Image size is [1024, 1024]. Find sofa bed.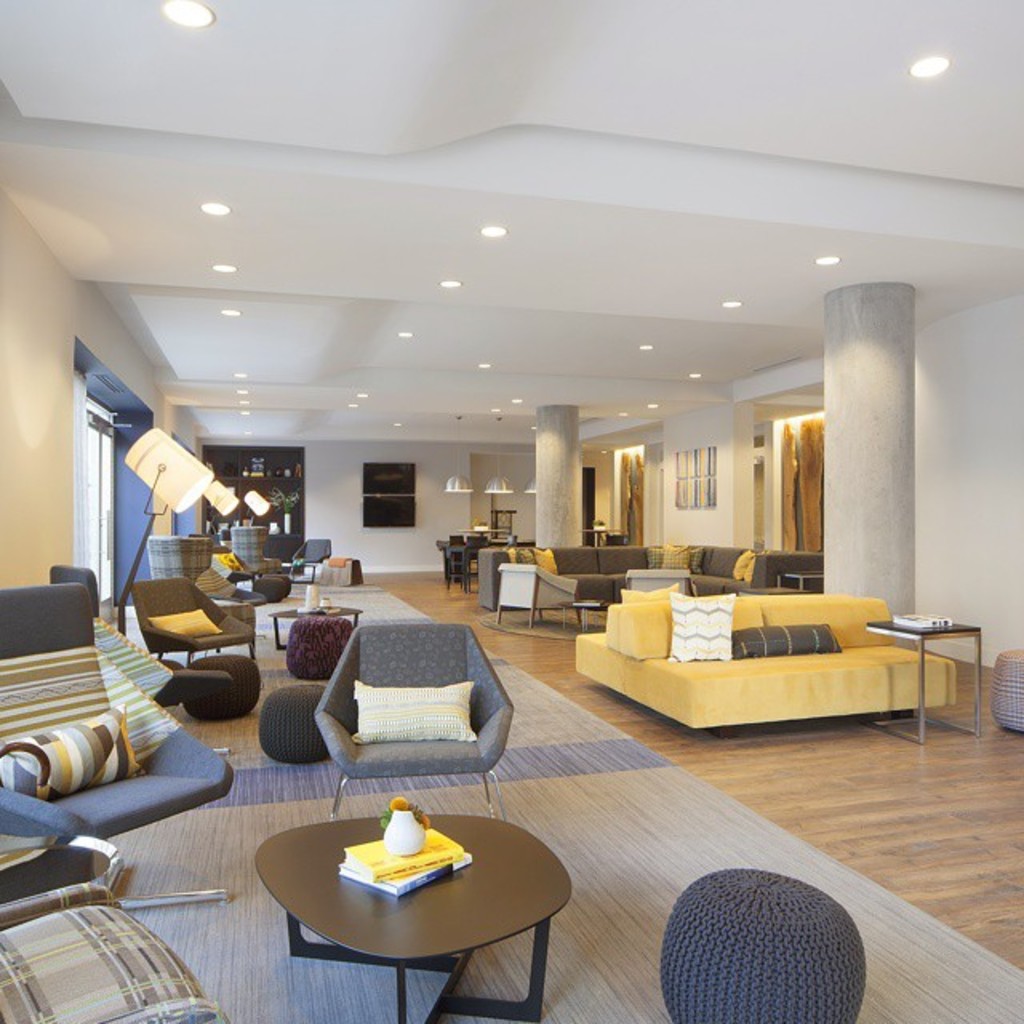
570, 573, 958, 736.
